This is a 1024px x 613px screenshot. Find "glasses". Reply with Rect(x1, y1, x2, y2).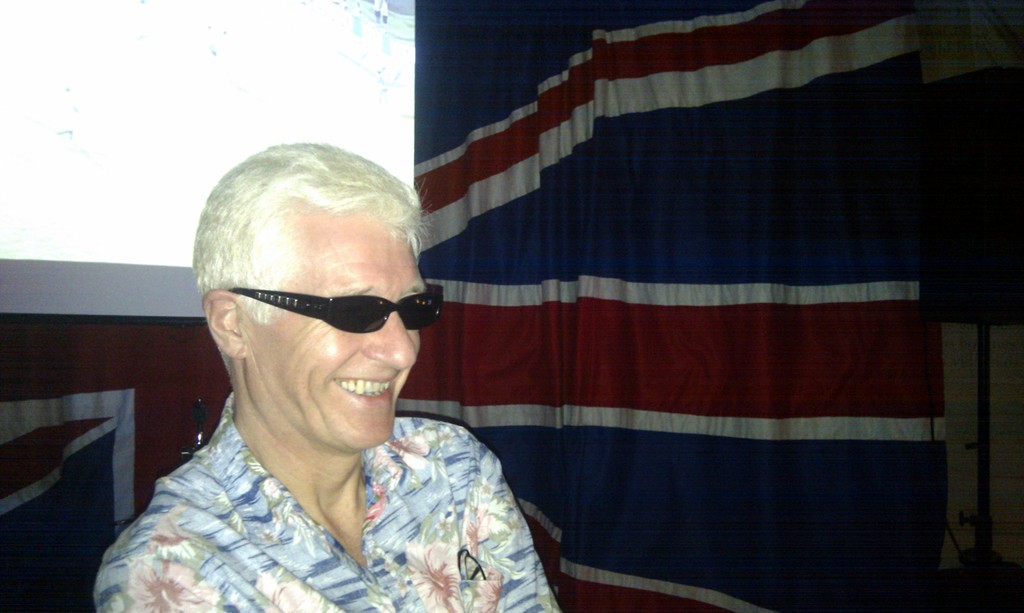
Rect(216, 283, 437, 349).
